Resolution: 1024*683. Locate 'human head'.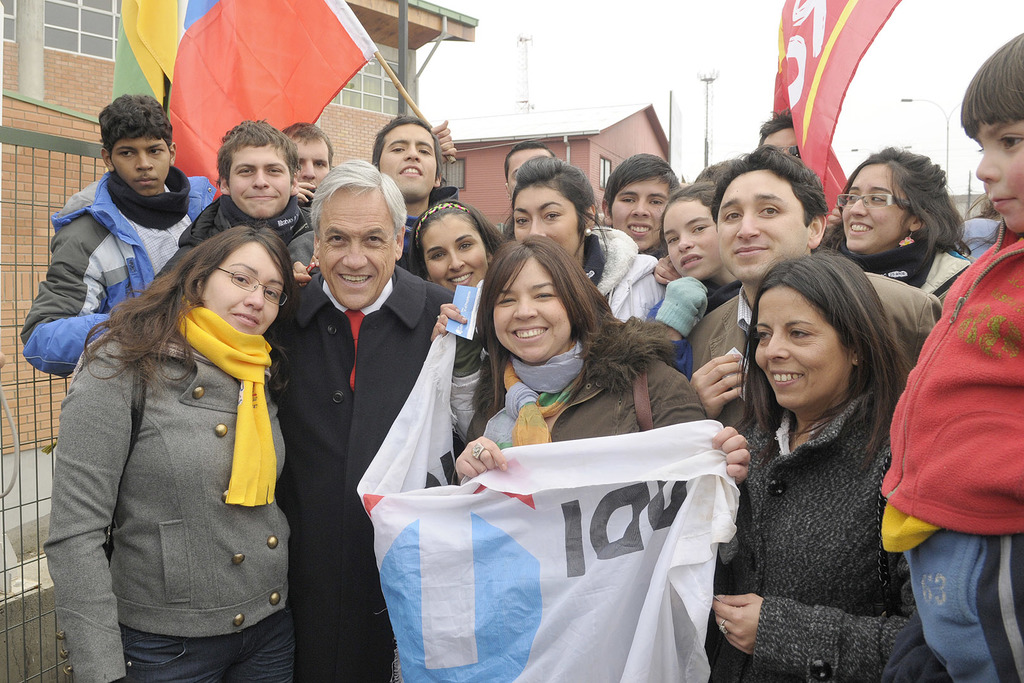
(695, 157, 744, 183).
